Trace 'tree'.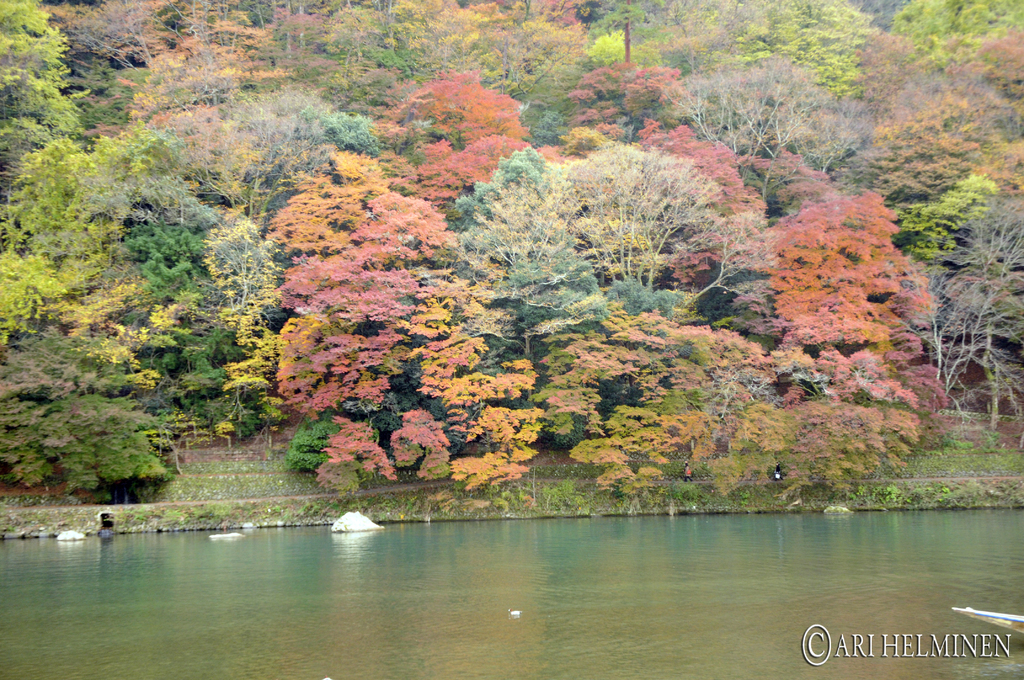
Traced to 375, 74, 527, 264.
